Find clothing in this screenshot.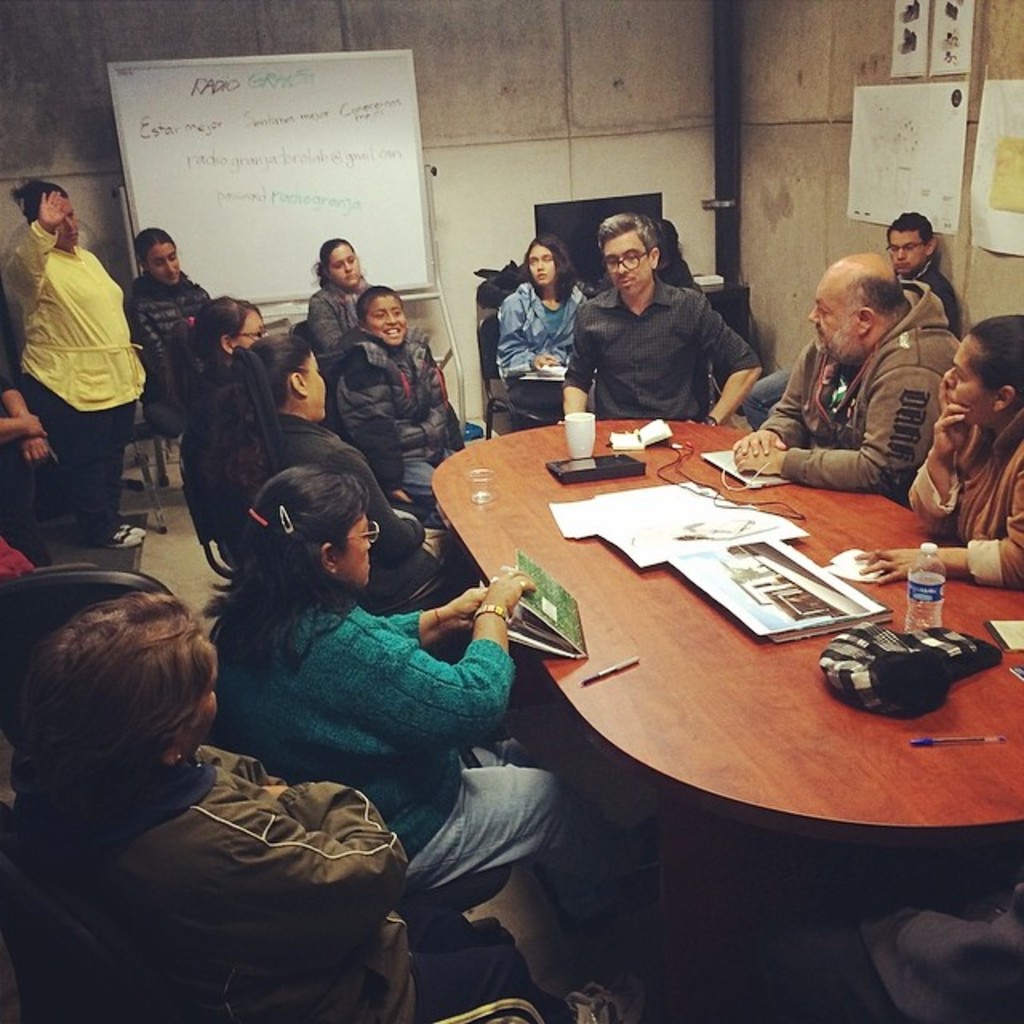
The bounding box for clothing is detection(882, 253, 986, 352).
